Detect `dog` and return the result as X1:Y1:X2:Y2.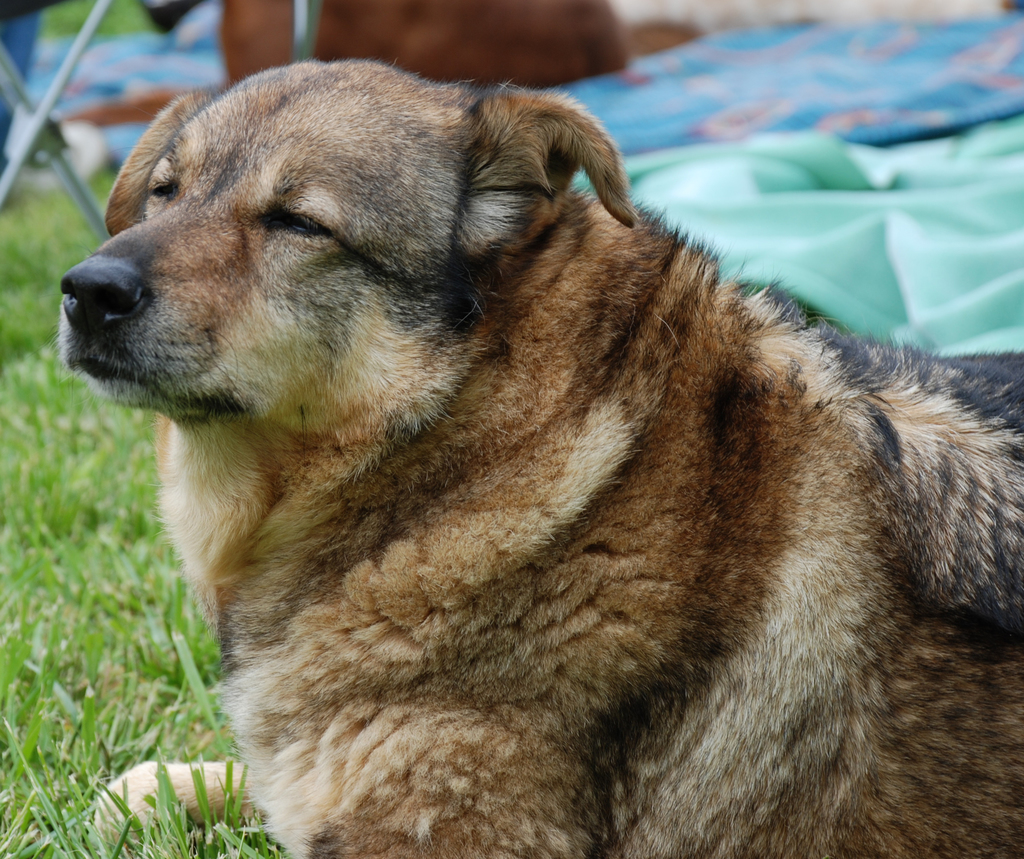
52:61:1023:858.
